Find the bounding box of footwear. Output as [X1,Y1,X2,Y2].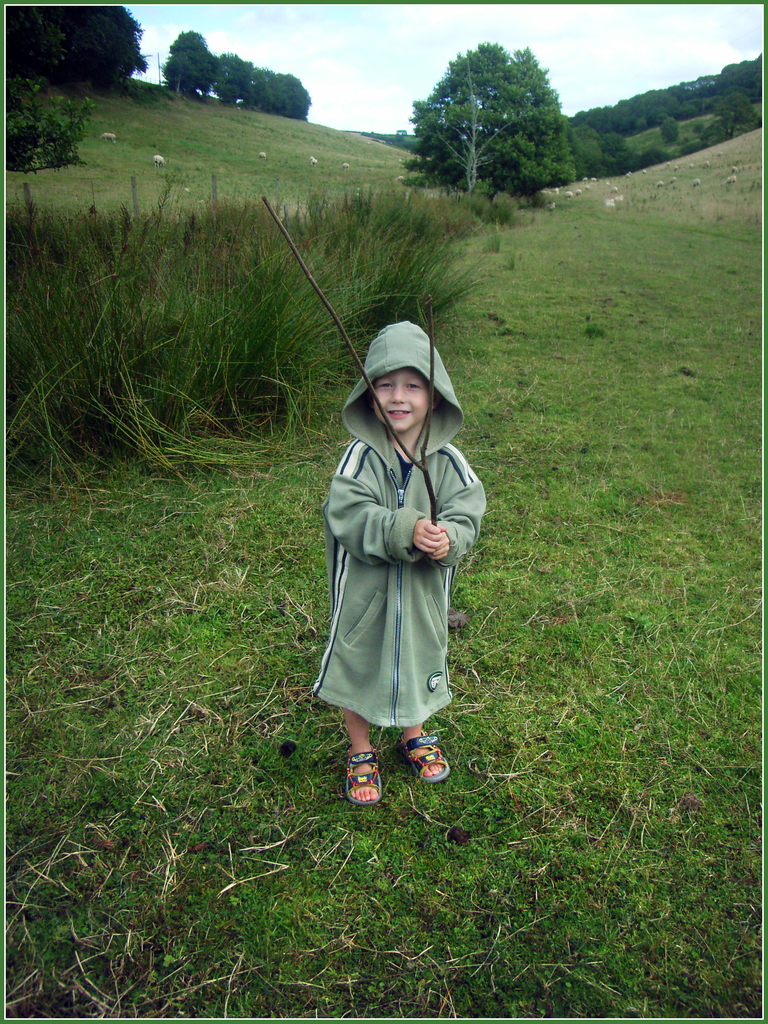
[396,730,447,788].
